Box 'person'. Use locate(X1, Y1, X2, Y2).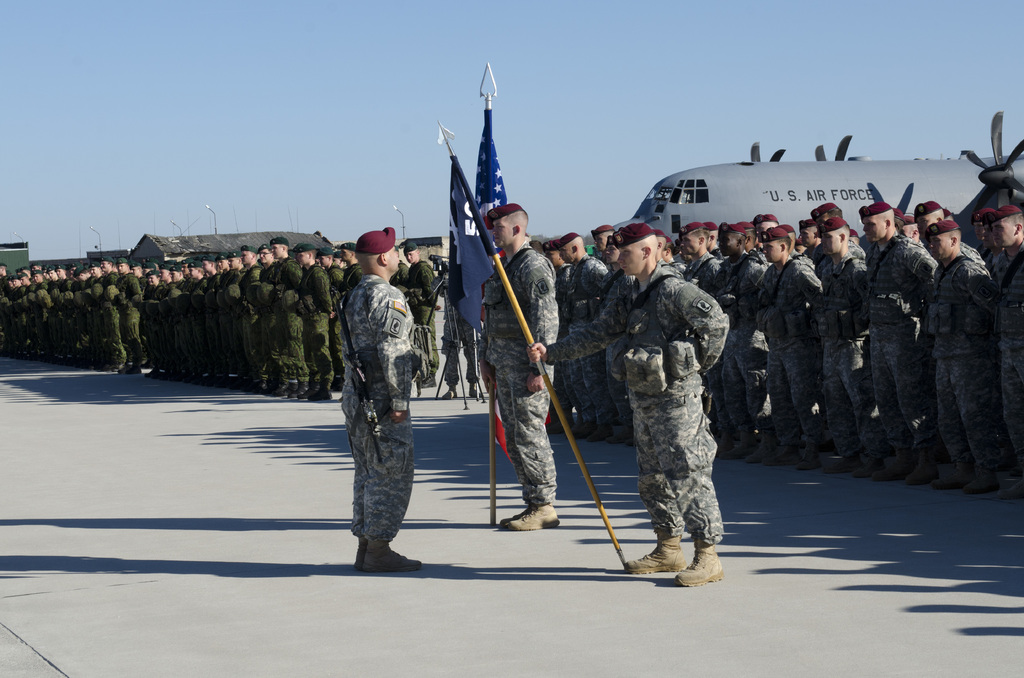
locate(342, 226, 423, 576).
